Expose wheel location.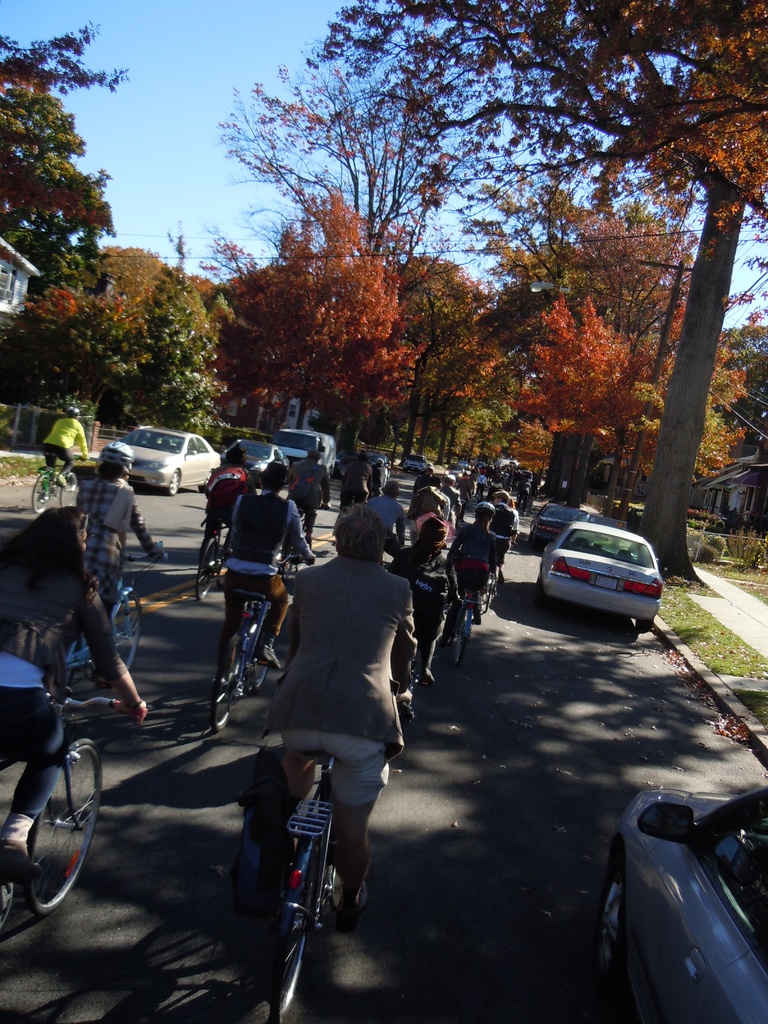
Exposed at 193, 533, 223, 605.
